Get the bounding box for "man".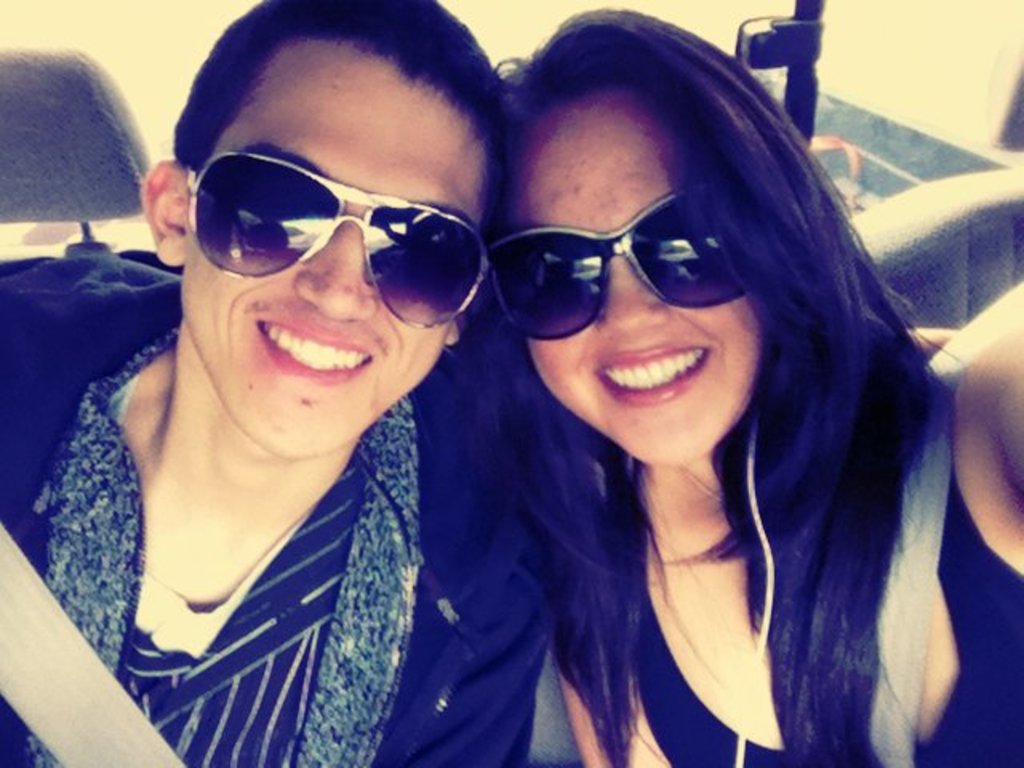
pyautogui.locateOnScreen(3, 0, 582, 767).
